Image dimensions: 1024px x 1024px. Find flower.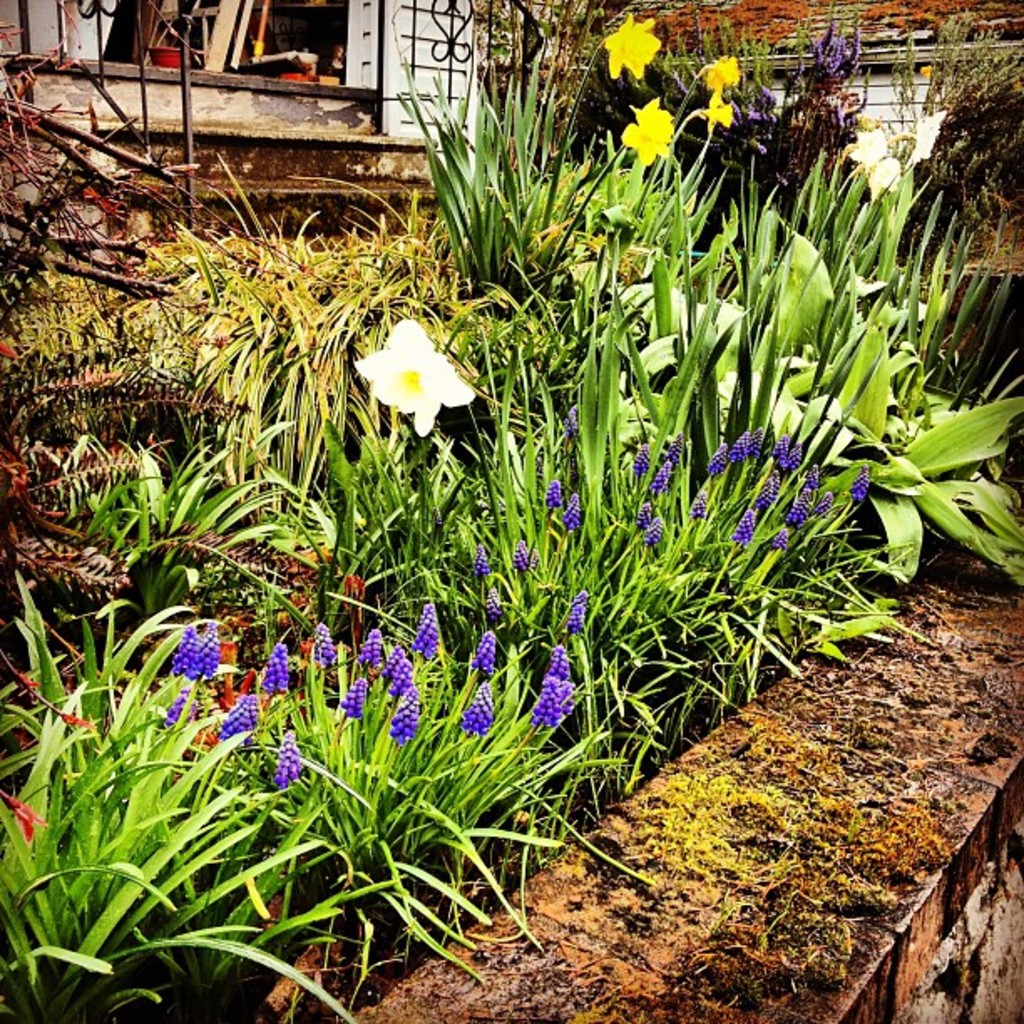
<bbox>567, 591, 594, 626</bbox>.
